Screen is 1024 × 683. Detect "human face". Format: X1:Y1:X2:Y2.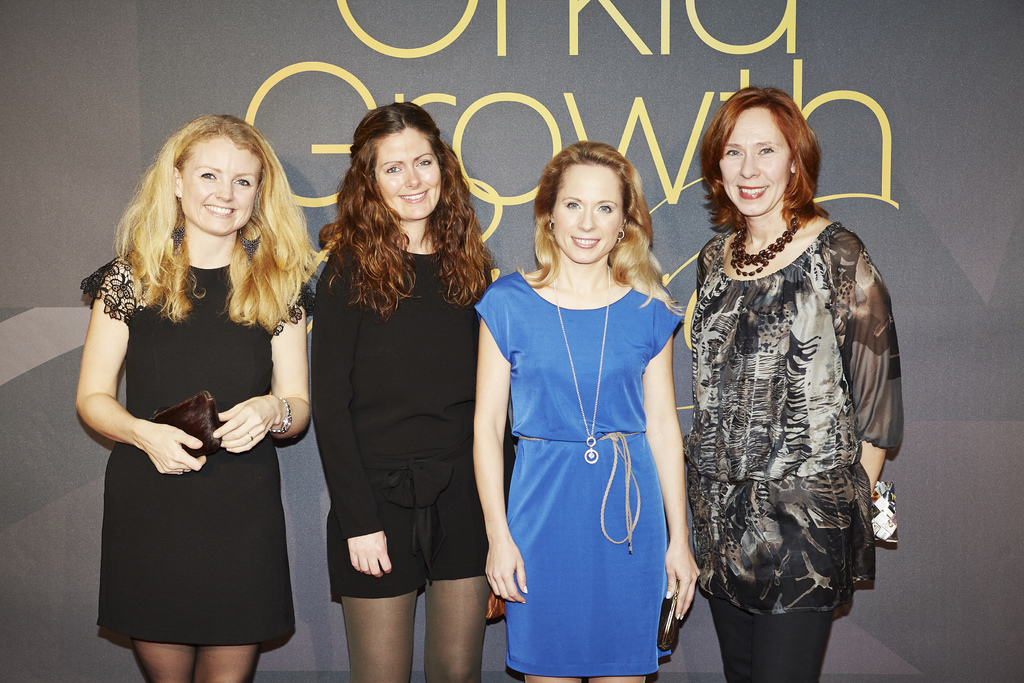
719:104:796:215.
